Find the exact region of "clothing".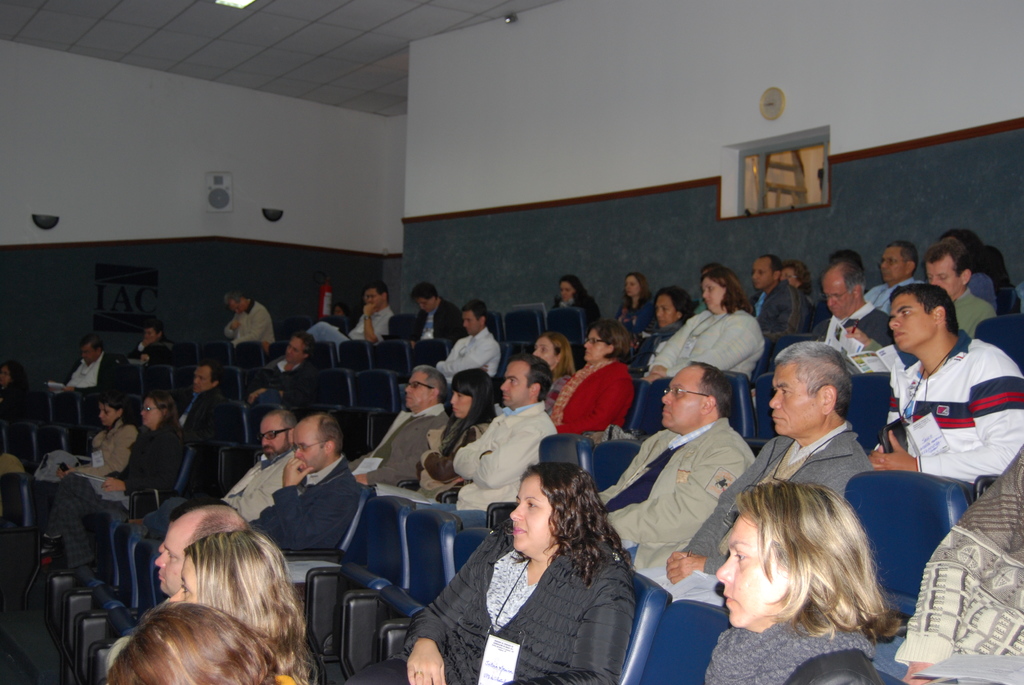
Exact region: pyautogui.locateOnScreen(370, 421, 489, 500).
